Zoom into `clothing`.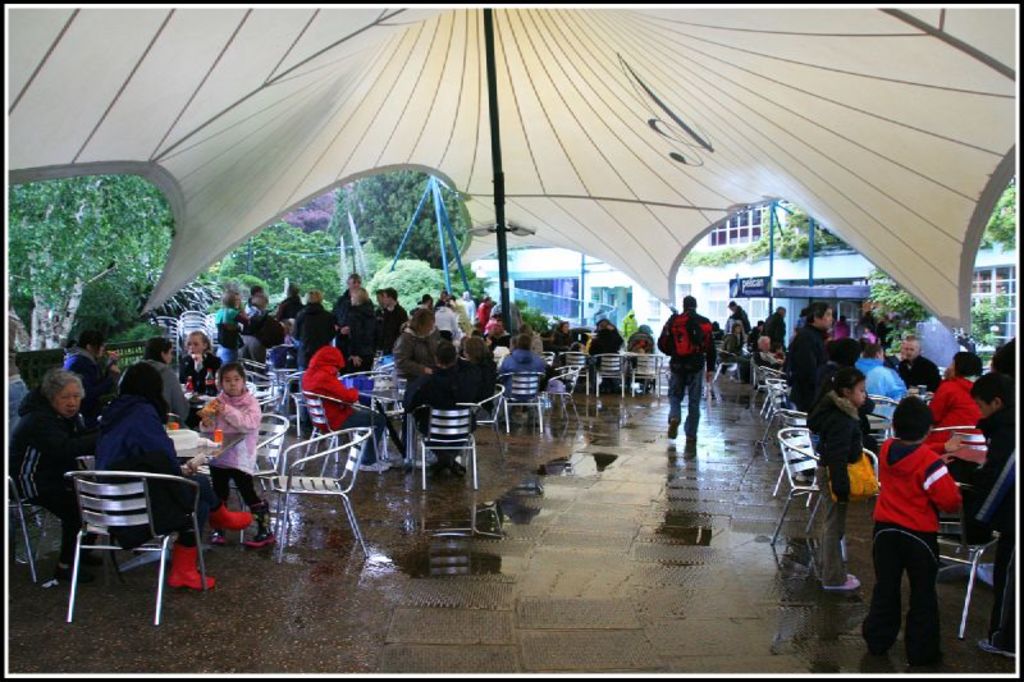
Zoom target: box=[722, 308, 741, 333].
